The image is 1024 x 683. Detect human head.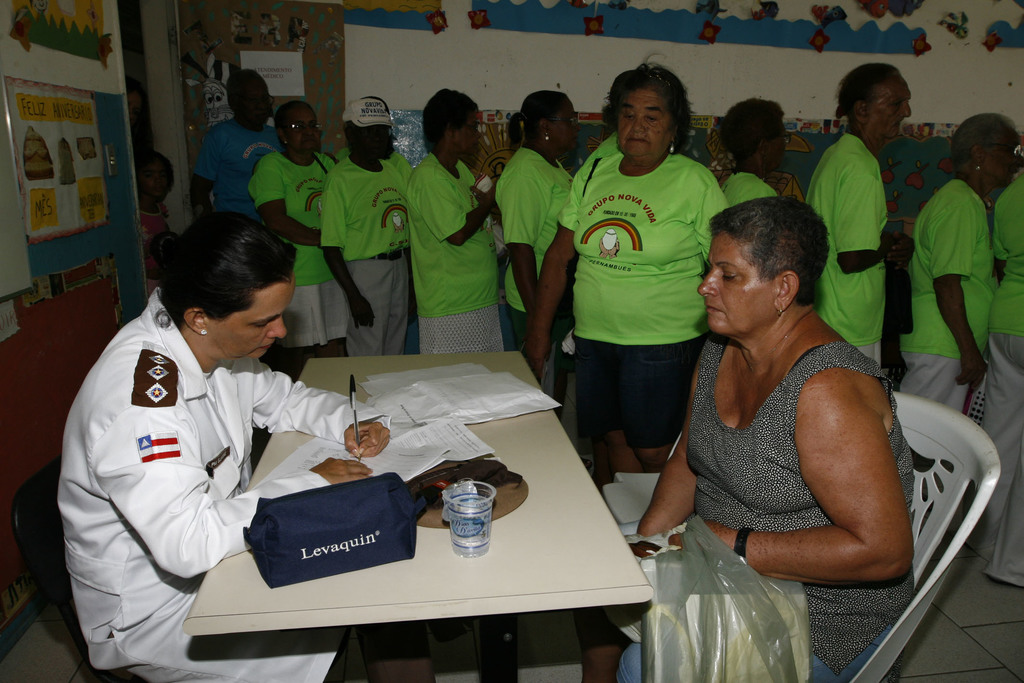
Detection: [420,89,483,158].
